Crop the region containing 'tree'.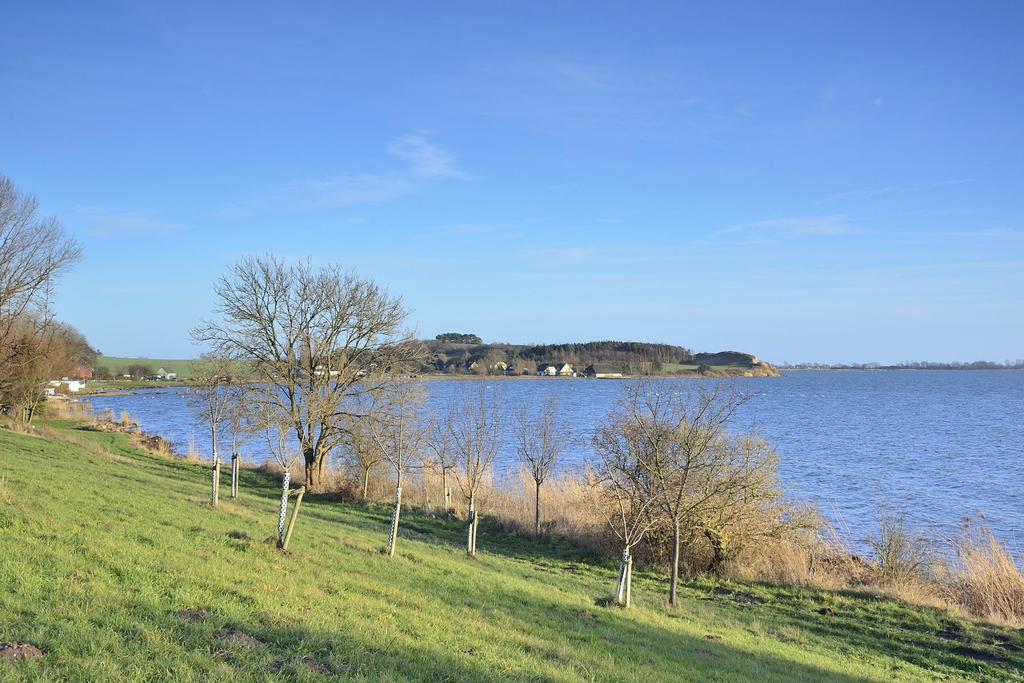
Crop region: l=220, t=379, r=261, b=497.
